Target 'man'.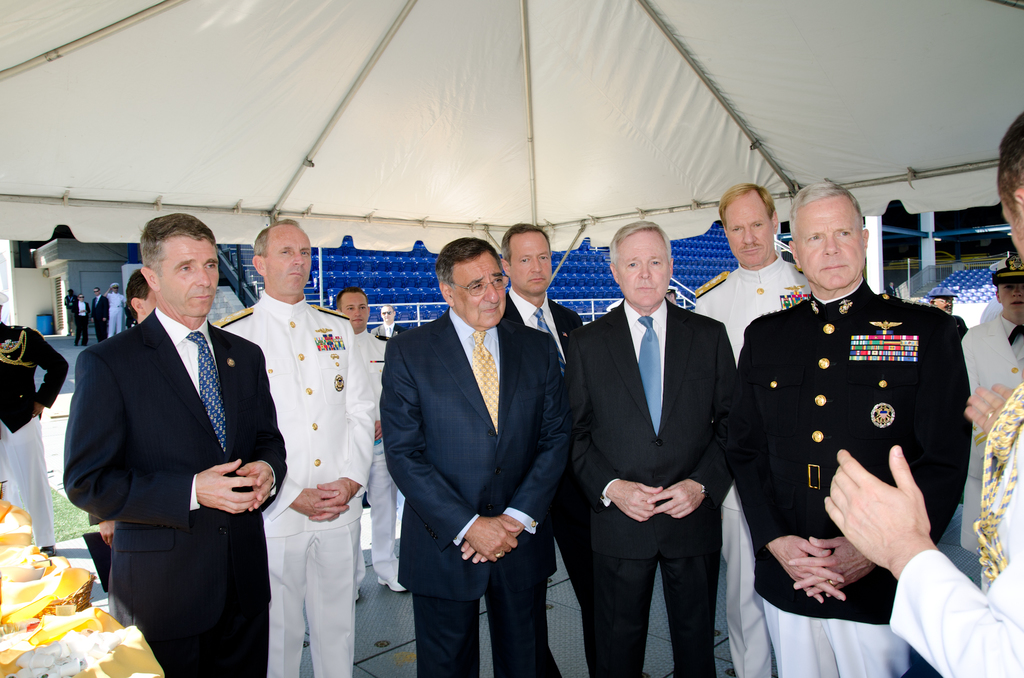
Target region: region(336, 289, 403, 603).
